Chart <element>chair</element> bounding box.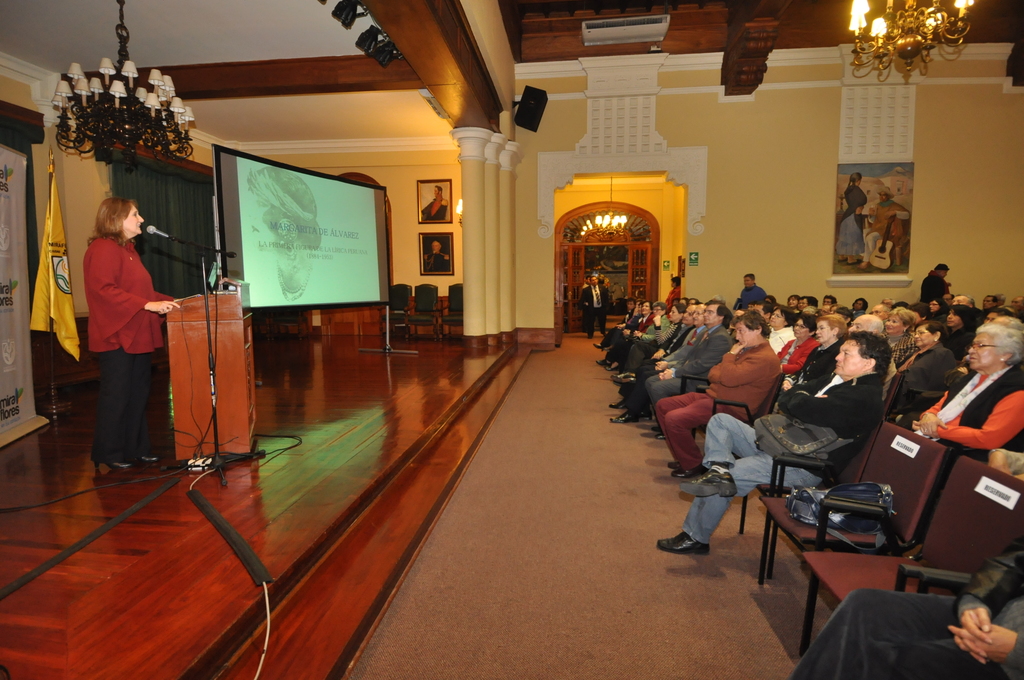
Charted: locate(876, 372, 902, 426).
